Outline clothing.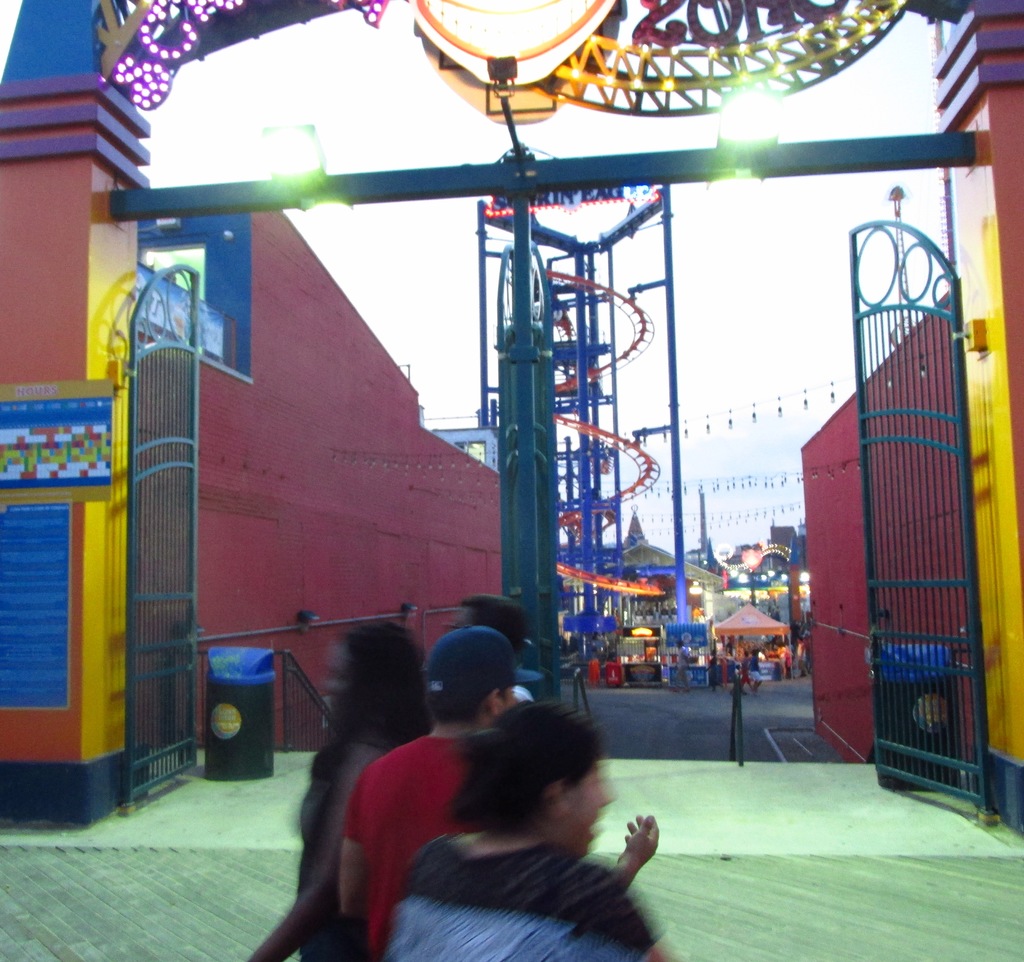
Outline: x1=678, y1=652, x2=688, y2=690.
